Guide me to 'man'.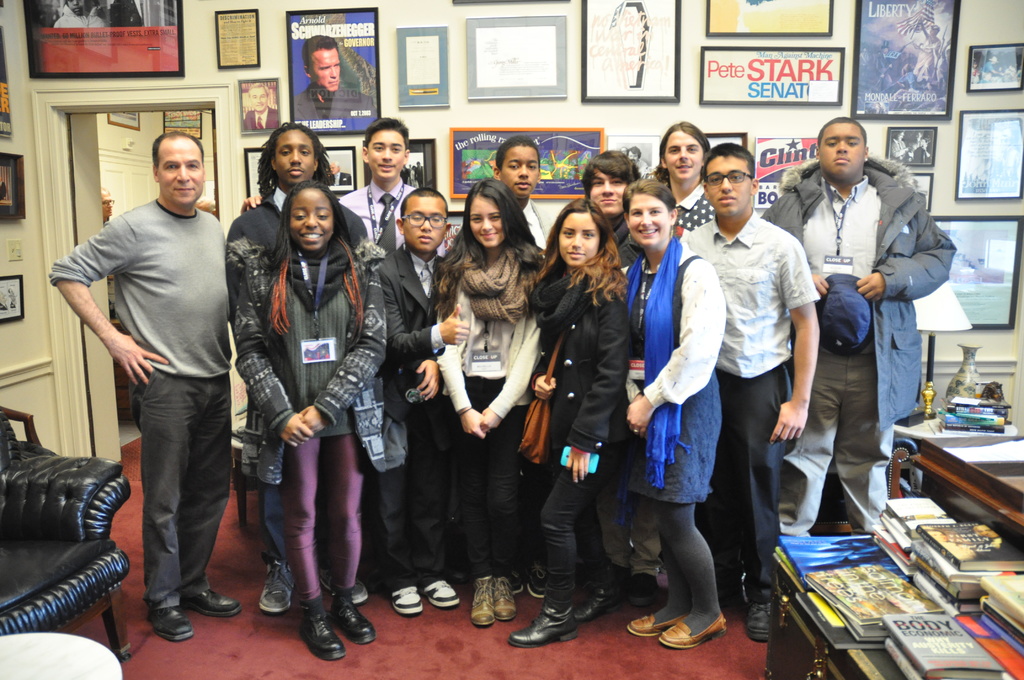
Guidance: locate(292, 31, 377, 124).
